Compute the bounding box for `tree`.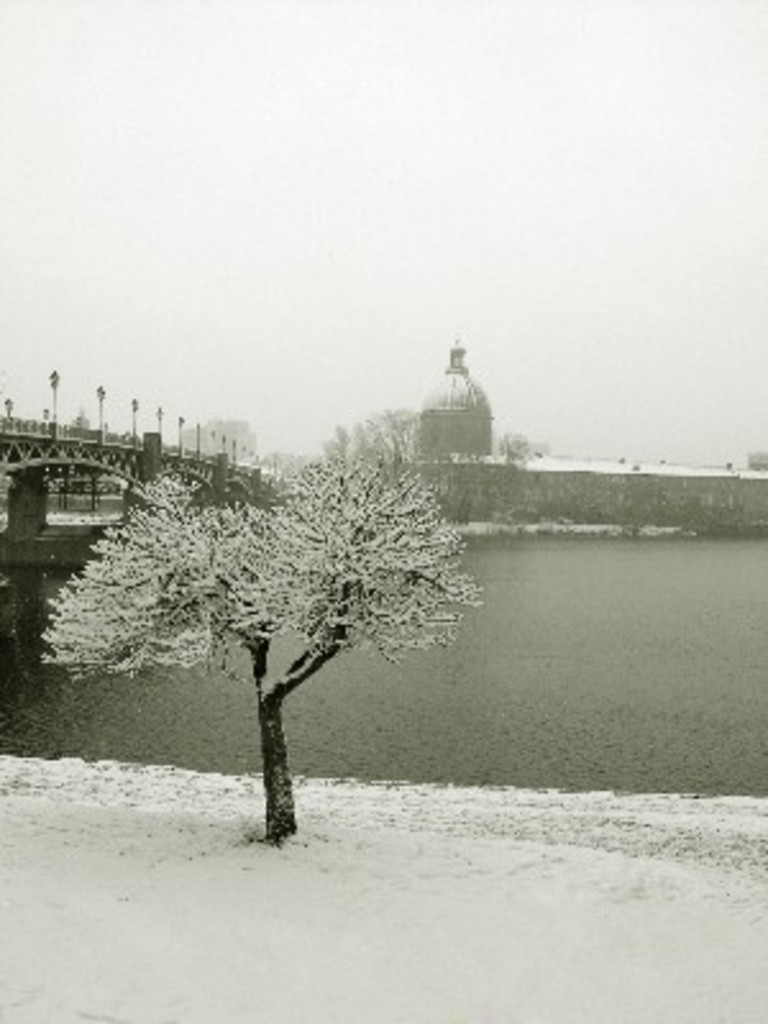
<bbox>479, 428, 538, 520</bbox>.
